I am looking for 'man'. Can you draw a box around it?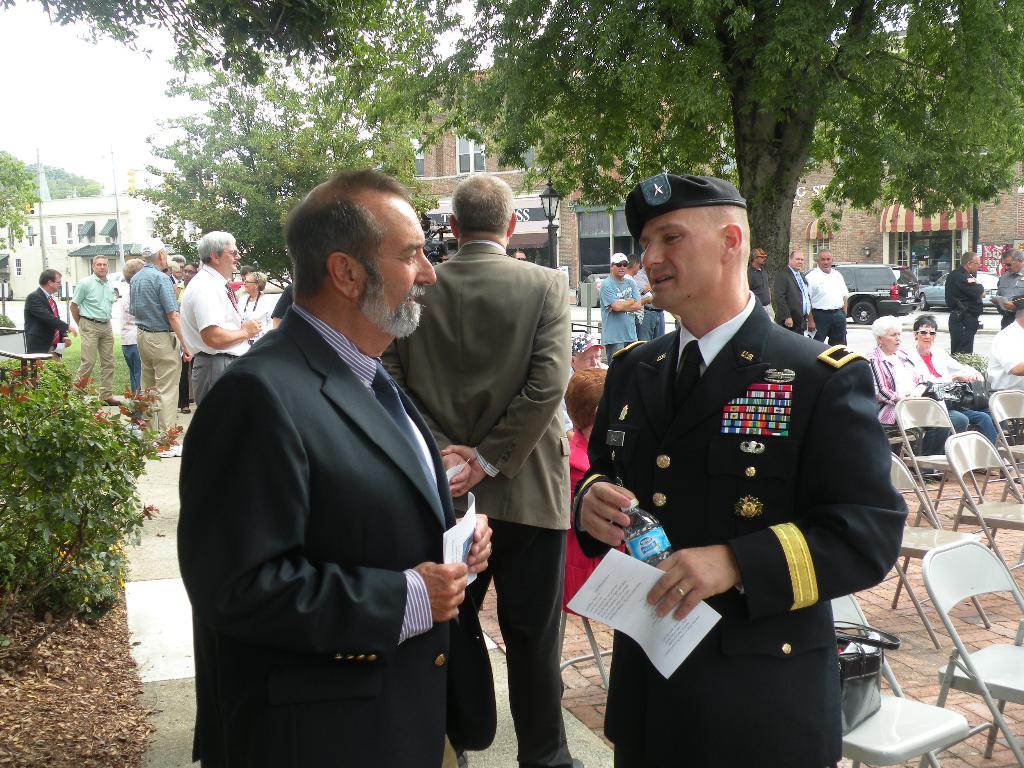
Sure, the bounding box is left=126, top=234, right=192, bottom=457.
